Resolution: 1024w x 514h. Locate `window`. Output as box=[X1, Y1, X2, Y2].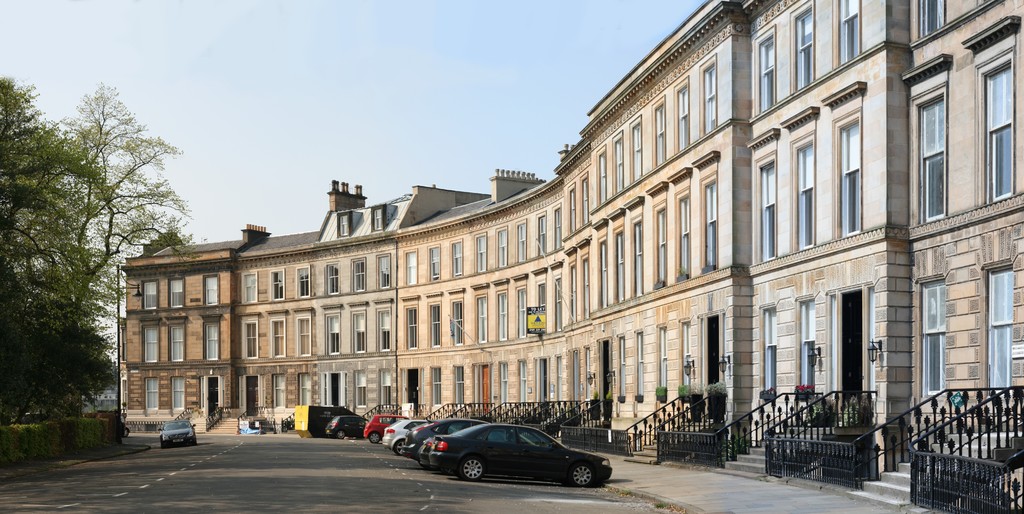
box=[910, 84, 951, 221].
